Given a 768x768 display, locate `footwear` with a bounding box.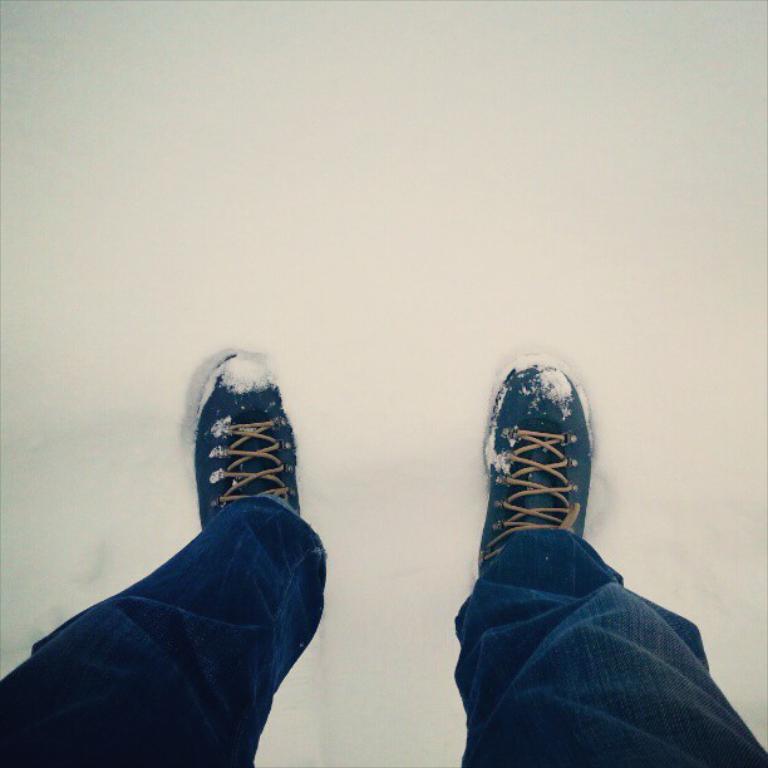
Located: 193/345/305/532.
